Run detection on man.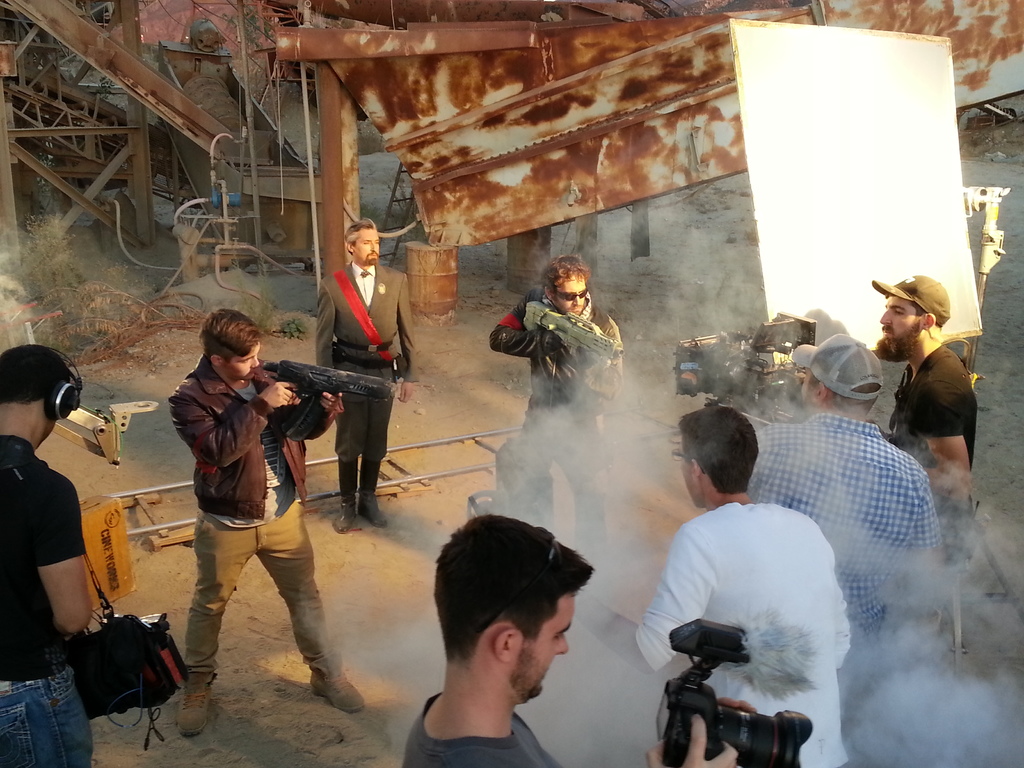
Result: box(0, 343, 93, 767).
